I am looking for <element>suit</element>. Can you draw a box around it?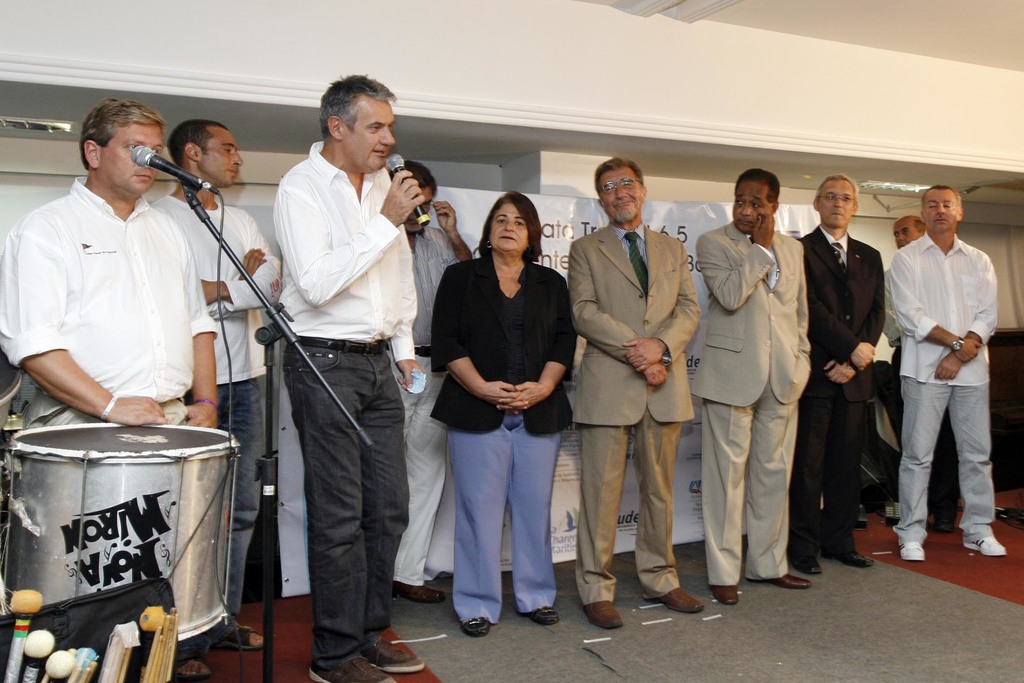
Sure, the bounding box is [x1=698, y1=215, x2=814, y2=586].
